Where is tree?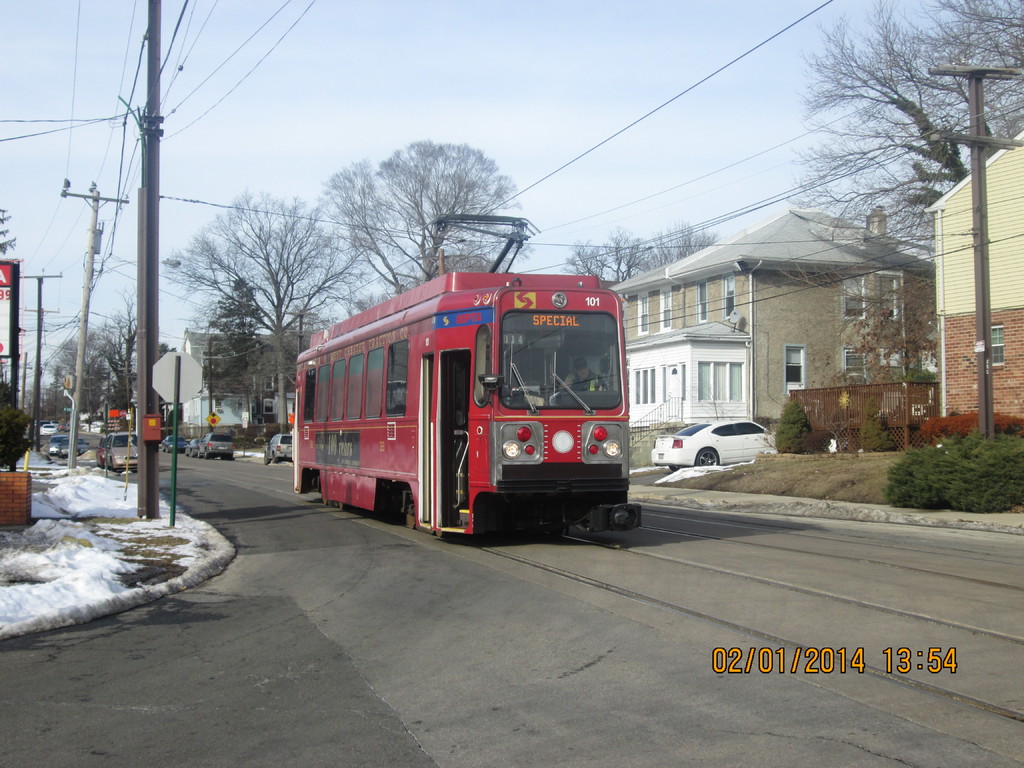
[left=634, top=219, right=728, bottom=271].
